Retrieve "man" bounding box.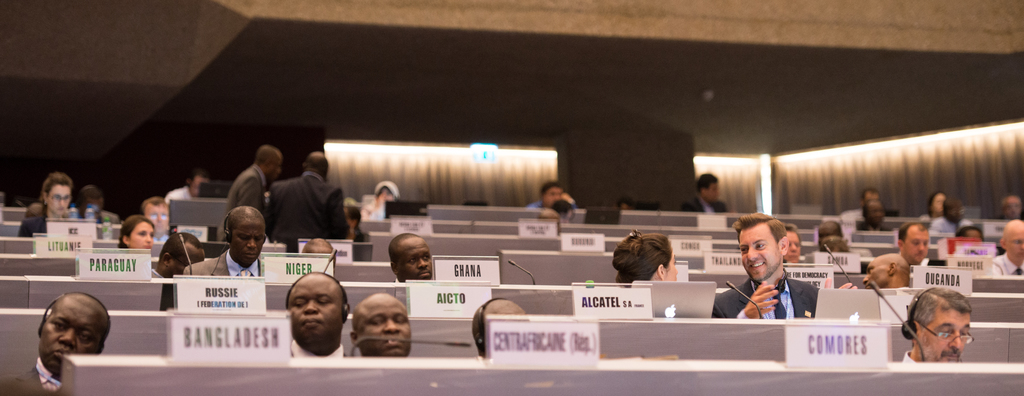
Bounding box: (x1=188, y1=207, x2=263, y2=275).
